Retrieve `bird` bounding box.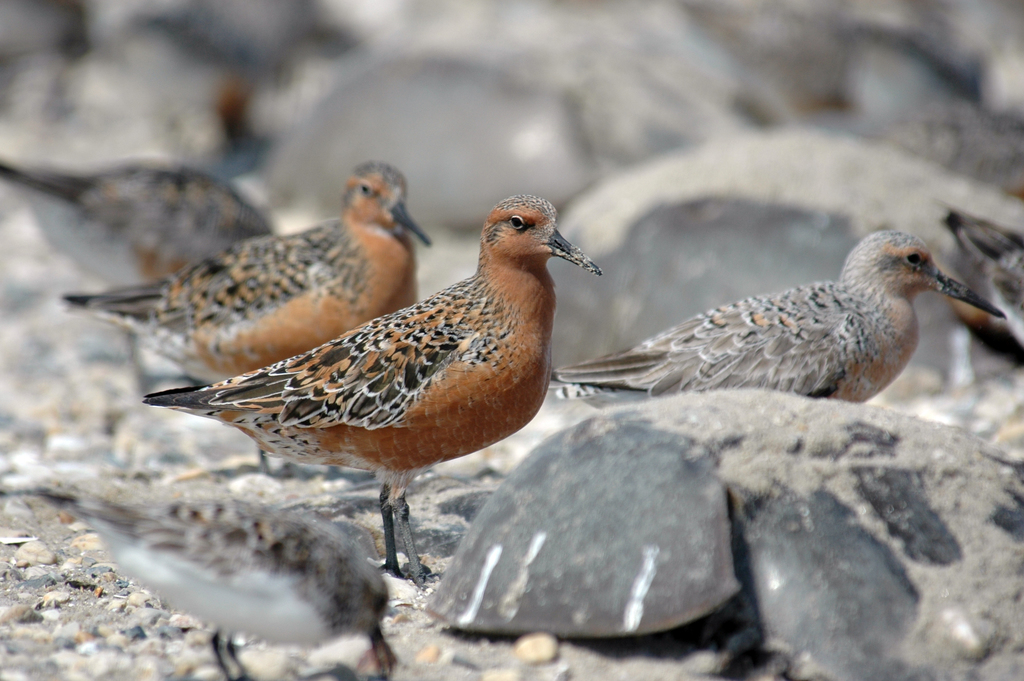
Bounding box: select_region(926, 203, 1023, 329).
